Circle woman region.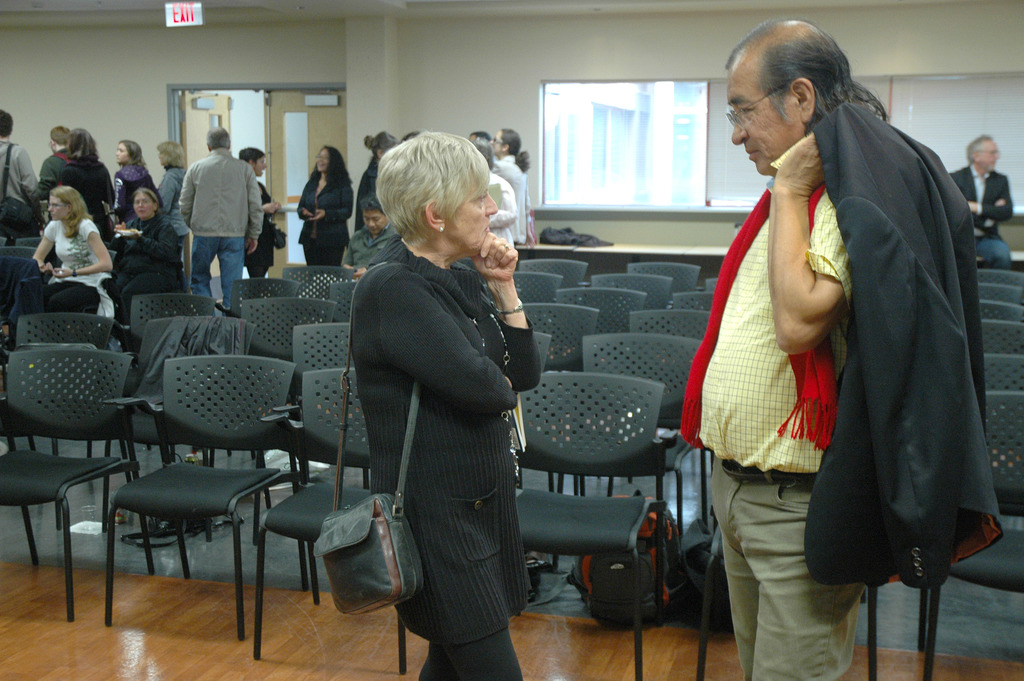
Region: [x1=333, y1=114, x2=551, y2=680].
